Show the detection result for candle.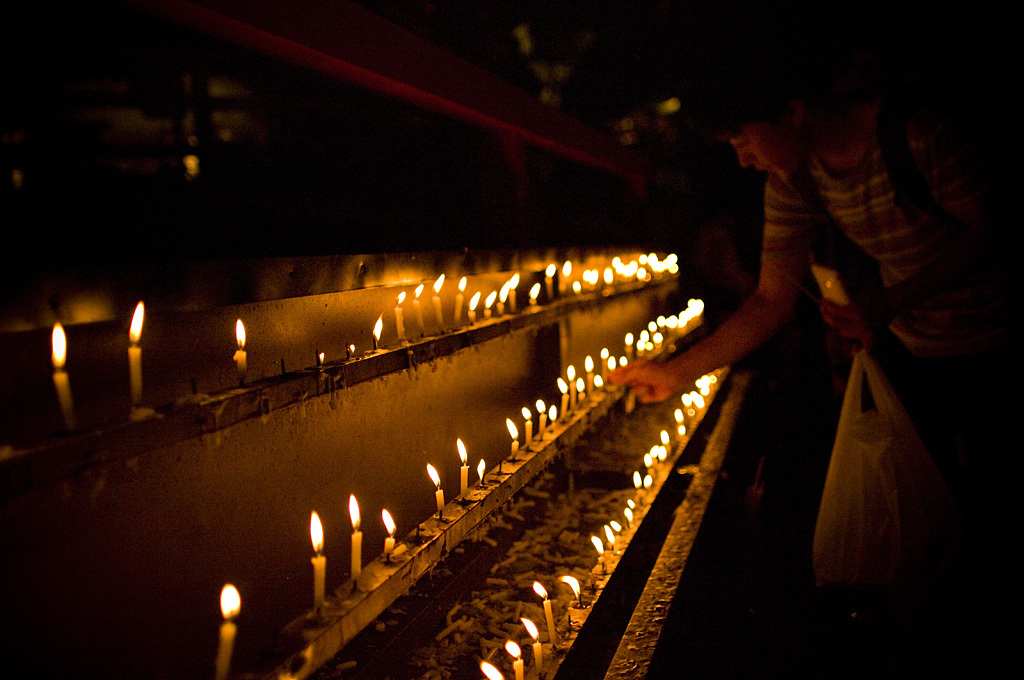
(x1=350, y1=492, x2=361, y2=585).
